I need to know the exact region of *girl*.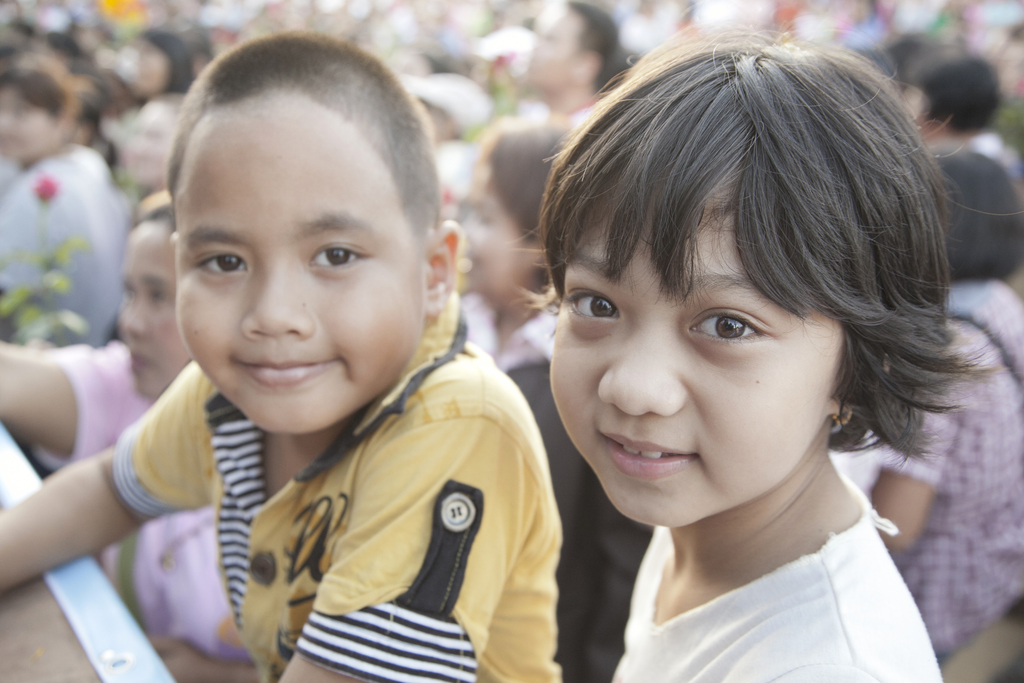
Region: rect(518, 16, 1015, 682).
